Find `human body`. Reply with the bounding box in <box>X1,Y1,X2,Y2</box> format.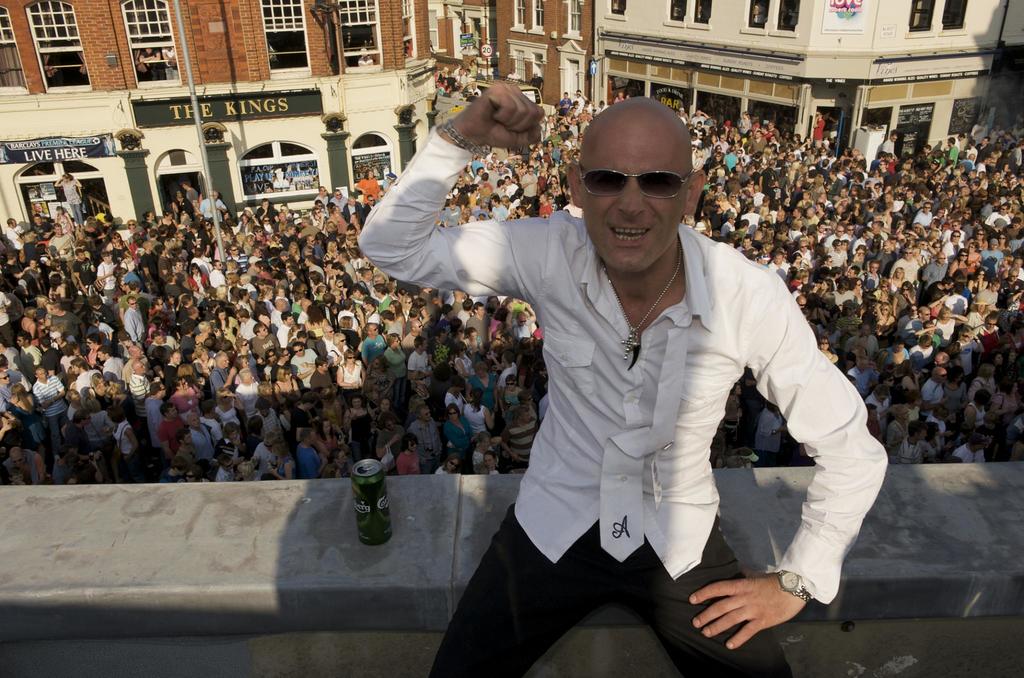
<box>88,317,108,337</box>.
